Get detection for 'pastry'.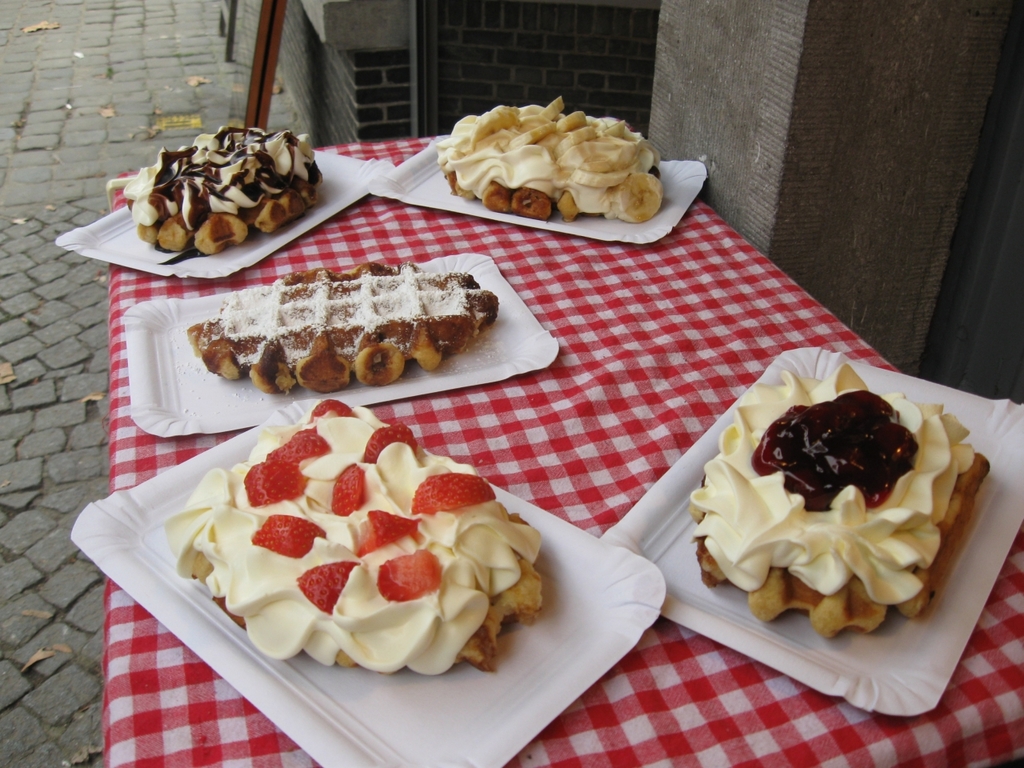
Detection: [x1=187, y1=260, x2=503, y2=386].
